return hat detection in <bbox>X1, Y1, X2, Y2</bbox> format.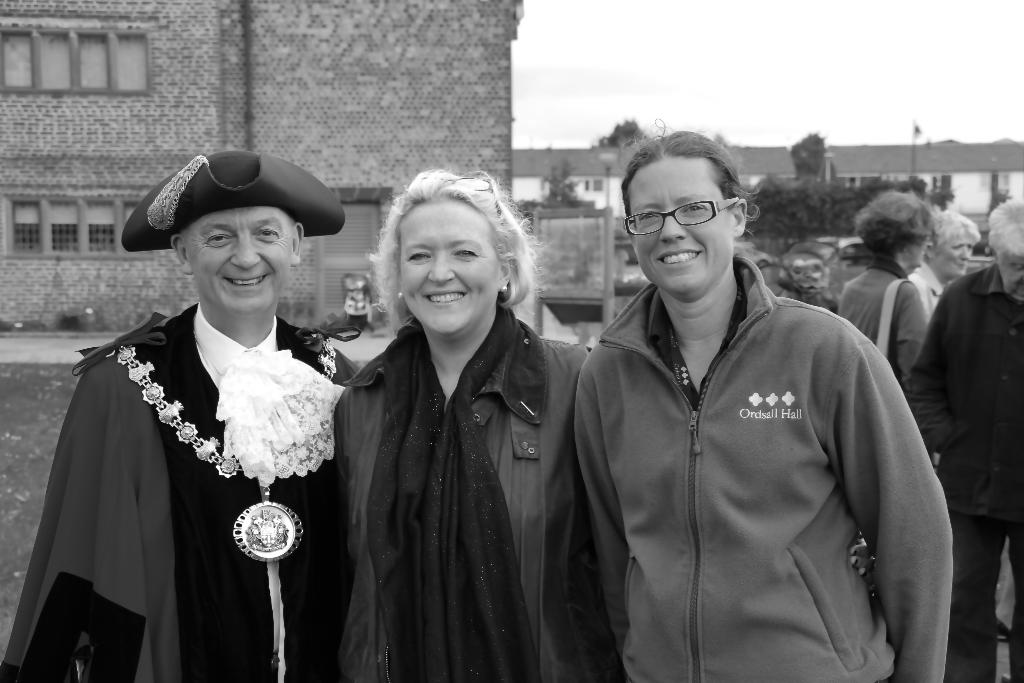
<bbox>120, 149, 345, 253</bbox>.
